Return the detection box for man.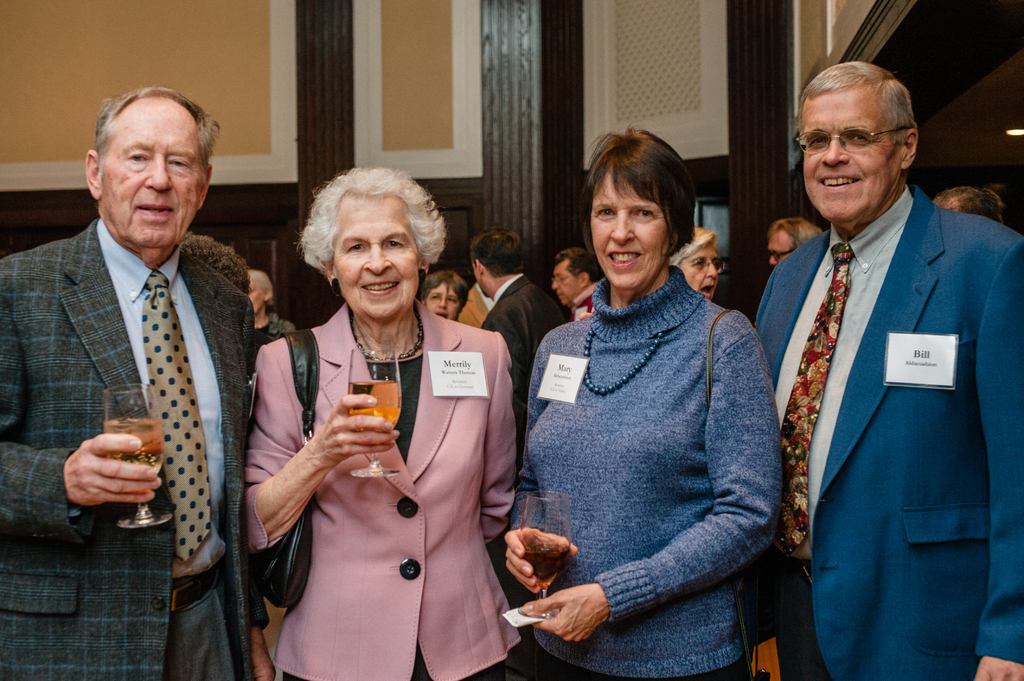
467:229:558:442.
